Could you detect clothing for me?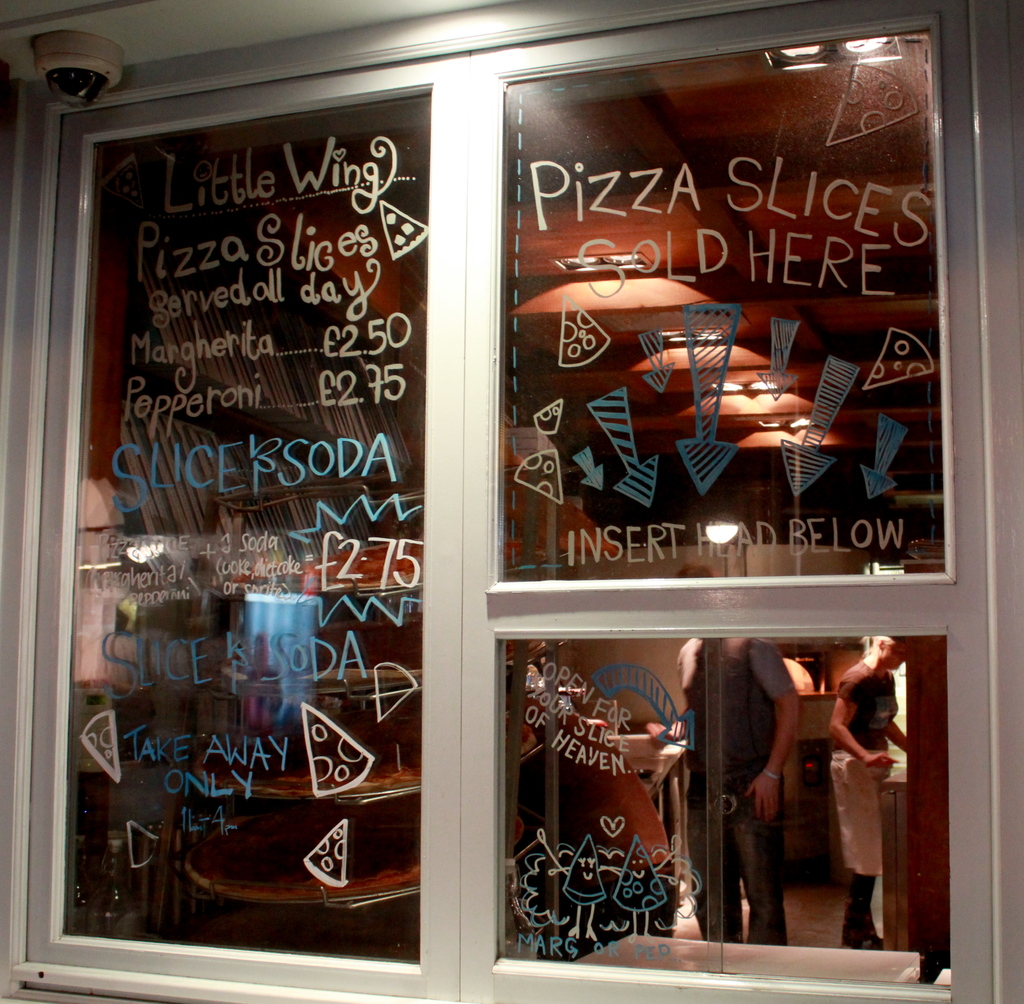
Detection result: 829,661,922,927.
